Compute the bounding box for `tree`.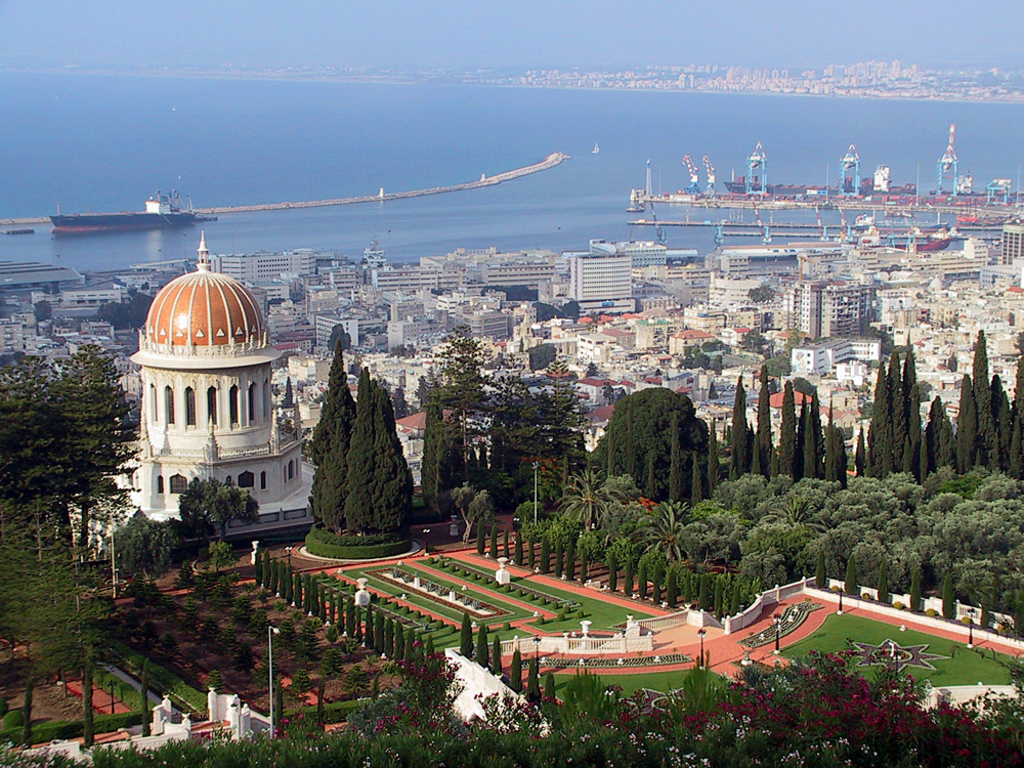
321/587/326/621.
